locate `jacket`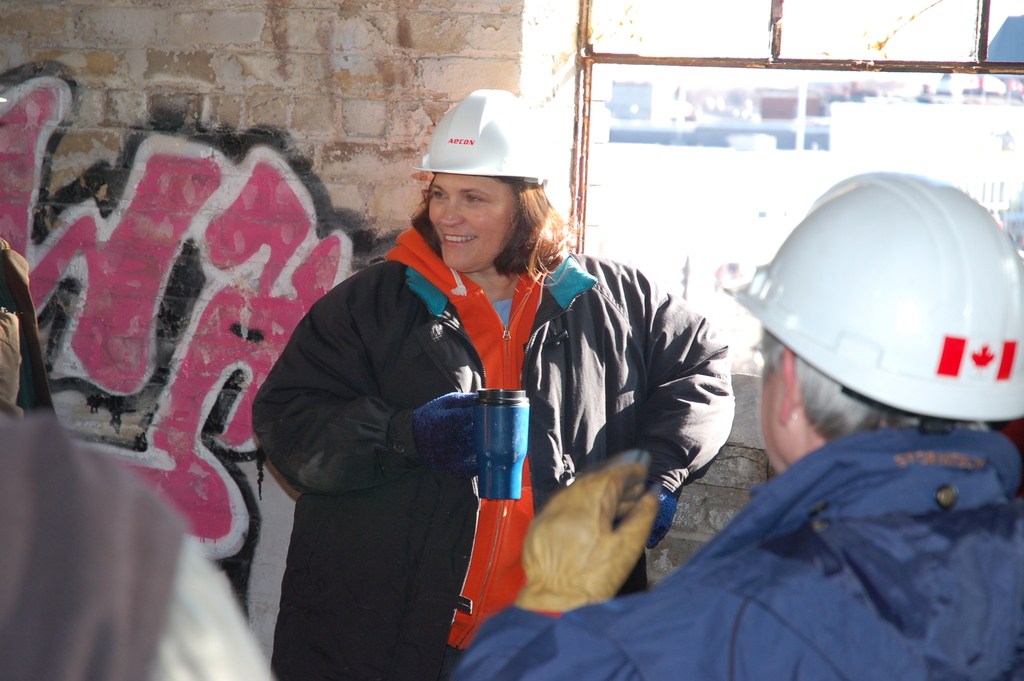
[0, 399, 276, 680]
